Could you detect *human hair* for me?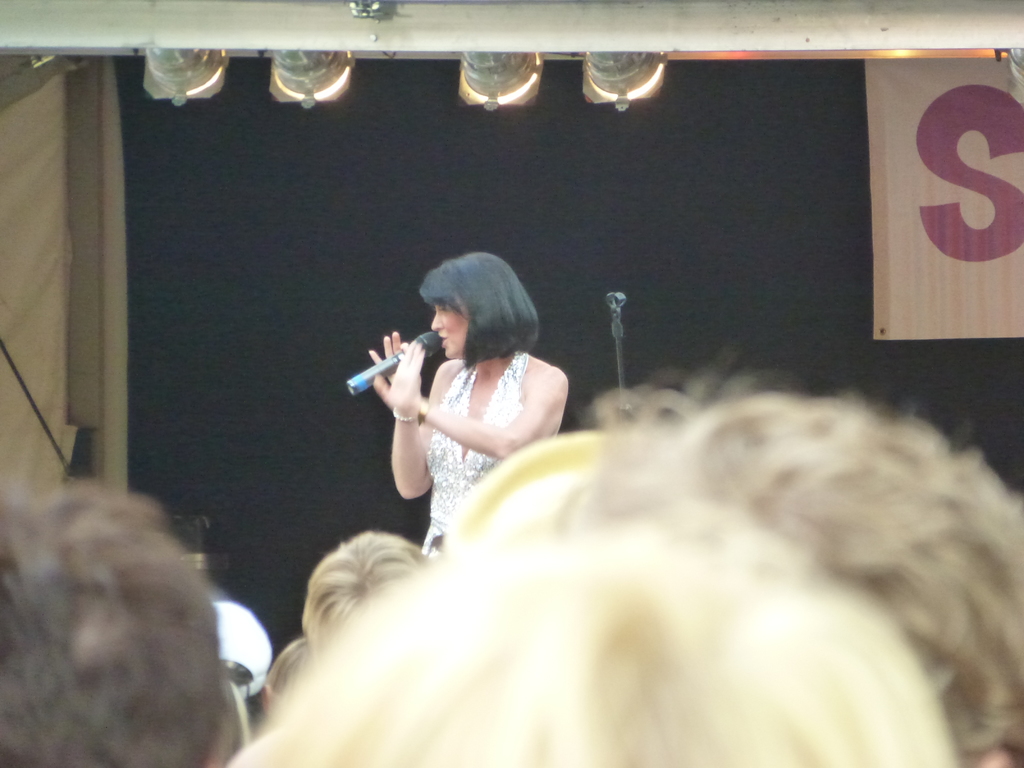
Detection result: bbox(262, 637, 309, 693).
